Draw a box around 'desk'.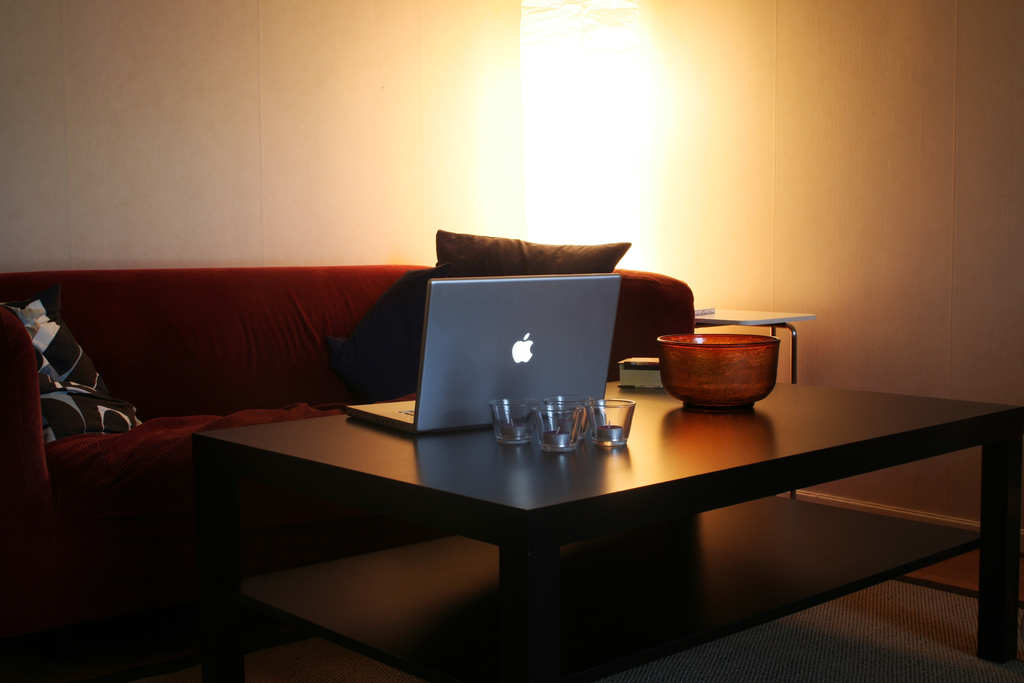
183, 377, 1023, 682.
